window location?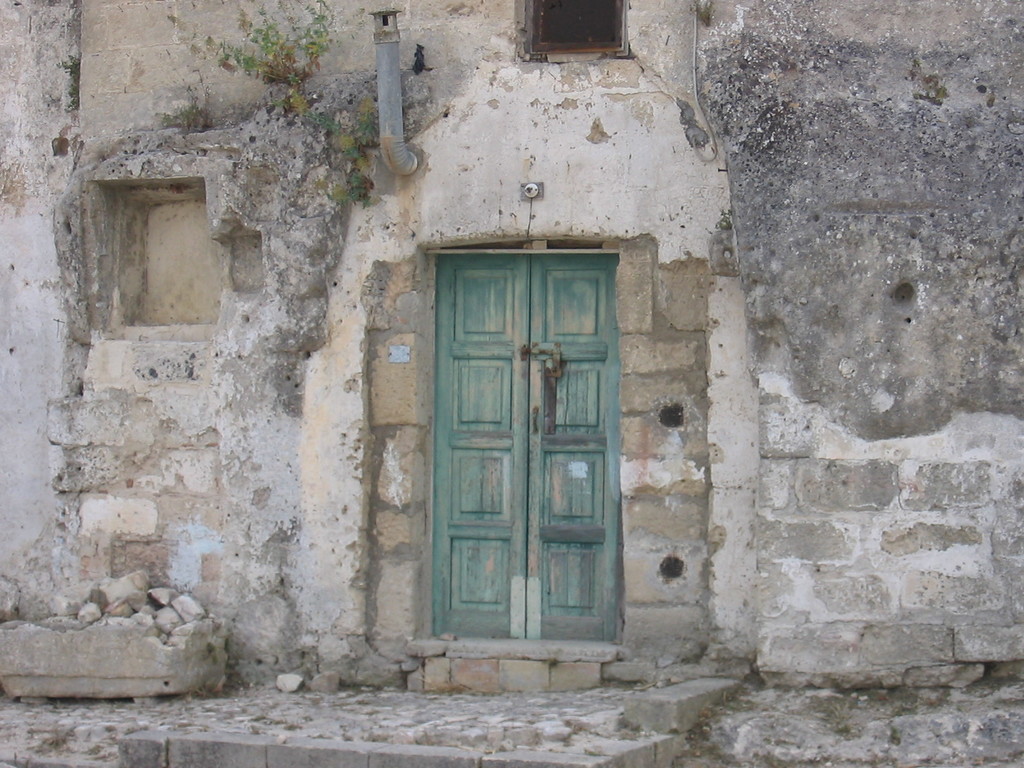
(x1=531, y1=2, x2=624, y2=56)
